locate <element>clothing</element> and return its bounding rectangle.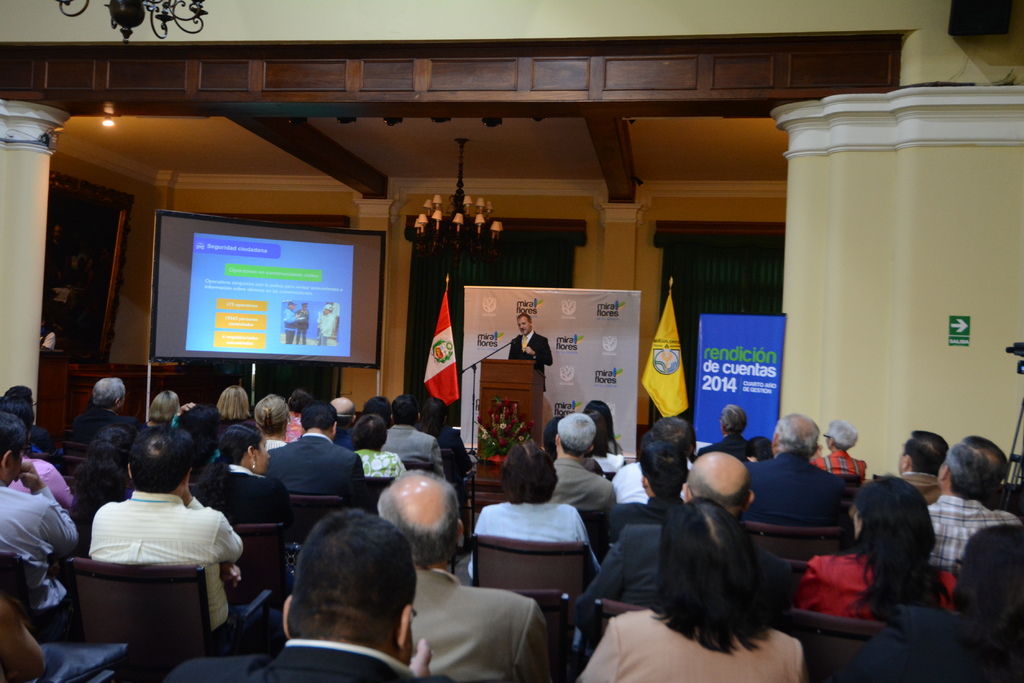
(468, 494, 589, 650).
